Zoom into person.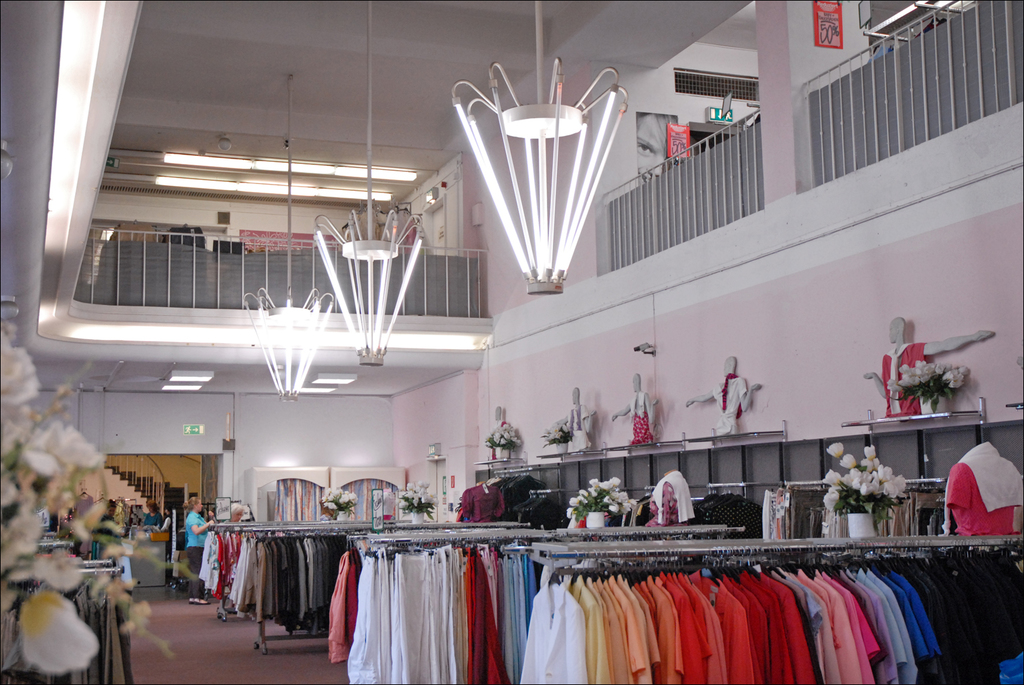
Zoom target: 485,407,514,463.
